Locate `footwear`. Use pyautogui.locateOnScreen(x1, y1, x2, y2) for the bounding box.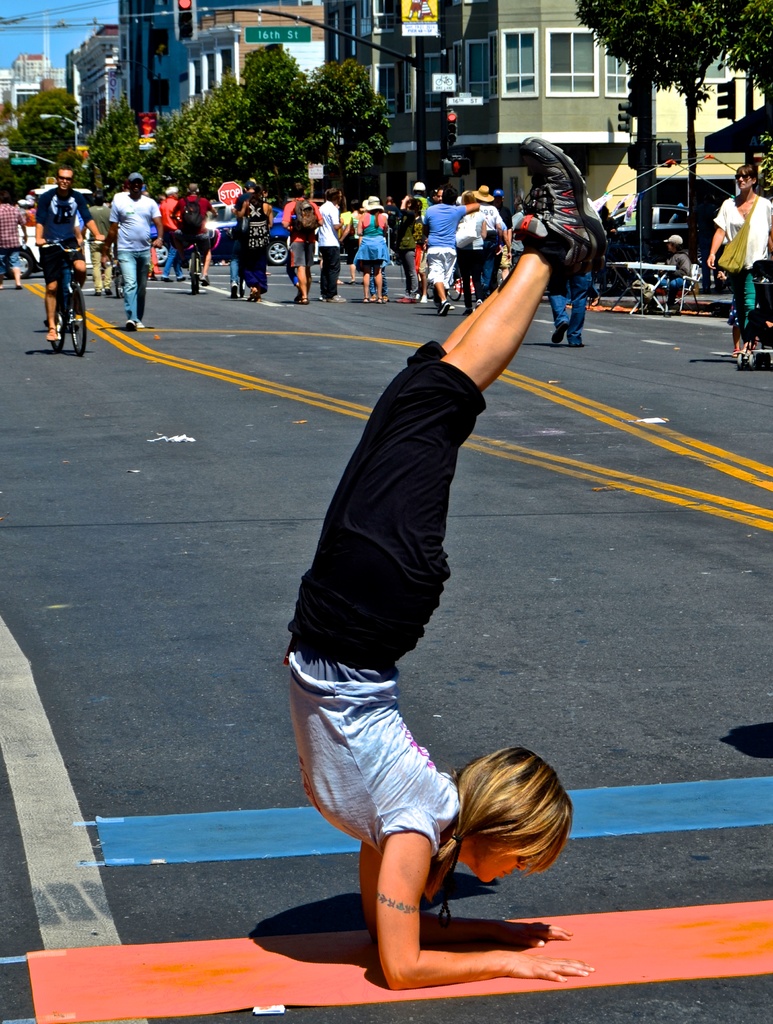
pyautogui.locateOnScreen(399, 292, 416, 304).
